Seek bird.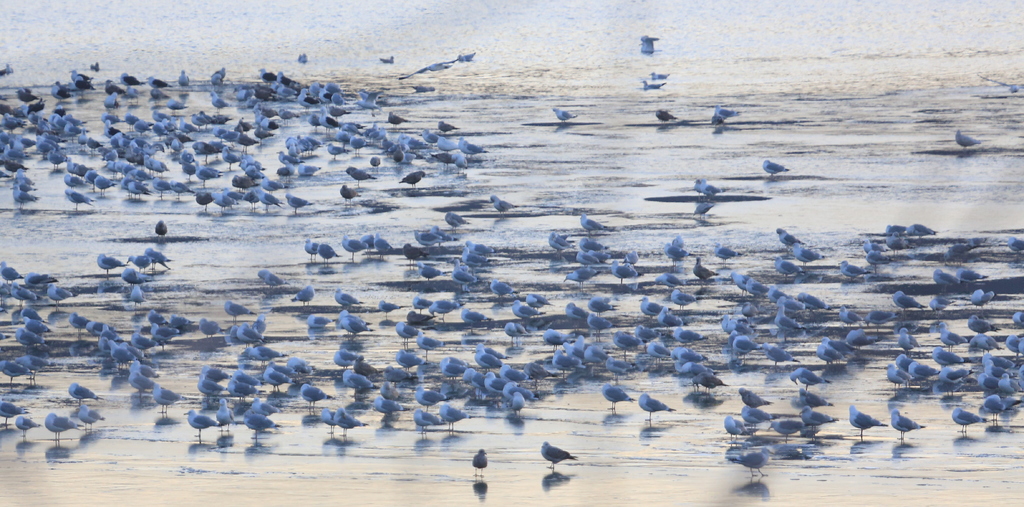
343:234:362:254.
